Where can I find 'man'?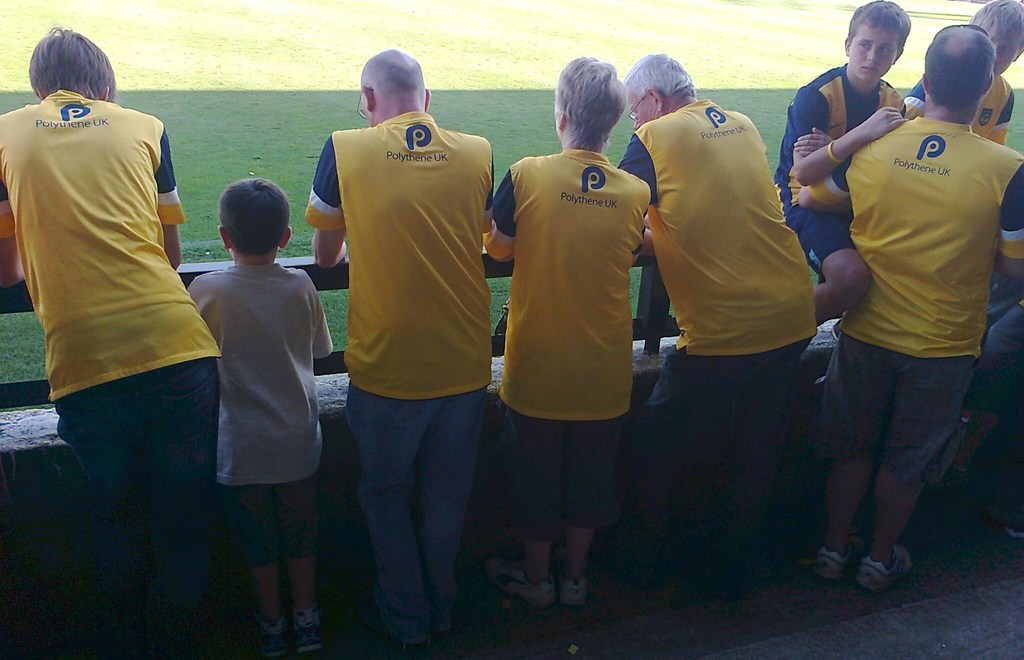
You can find it at left=0, top=24, right=229, bottom=659.
